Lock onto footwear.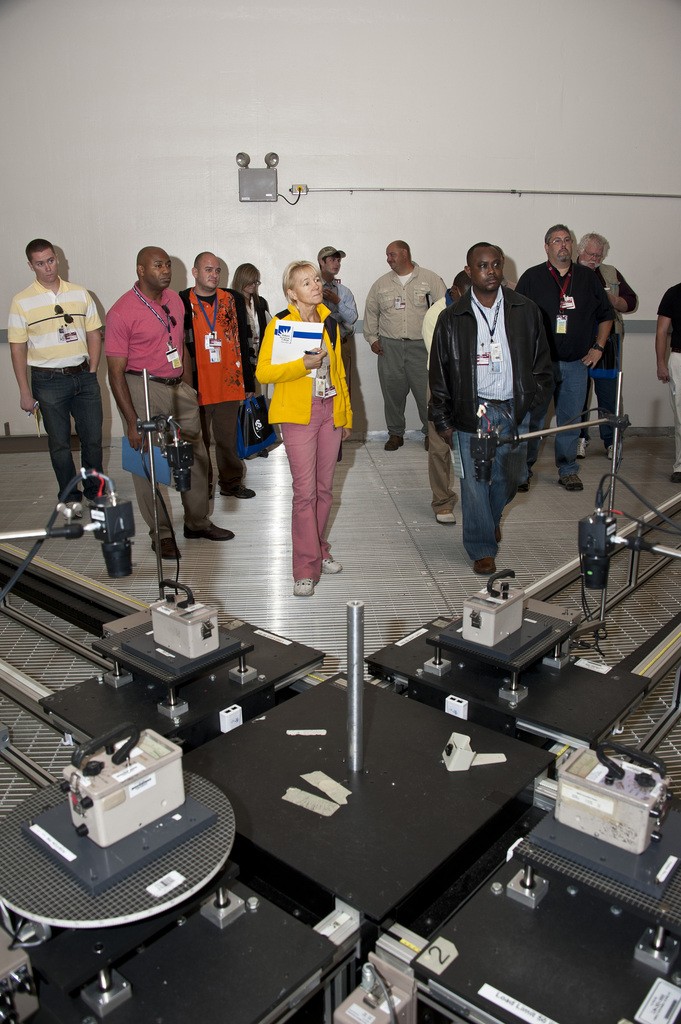
Locked: 92/500/115/521.
